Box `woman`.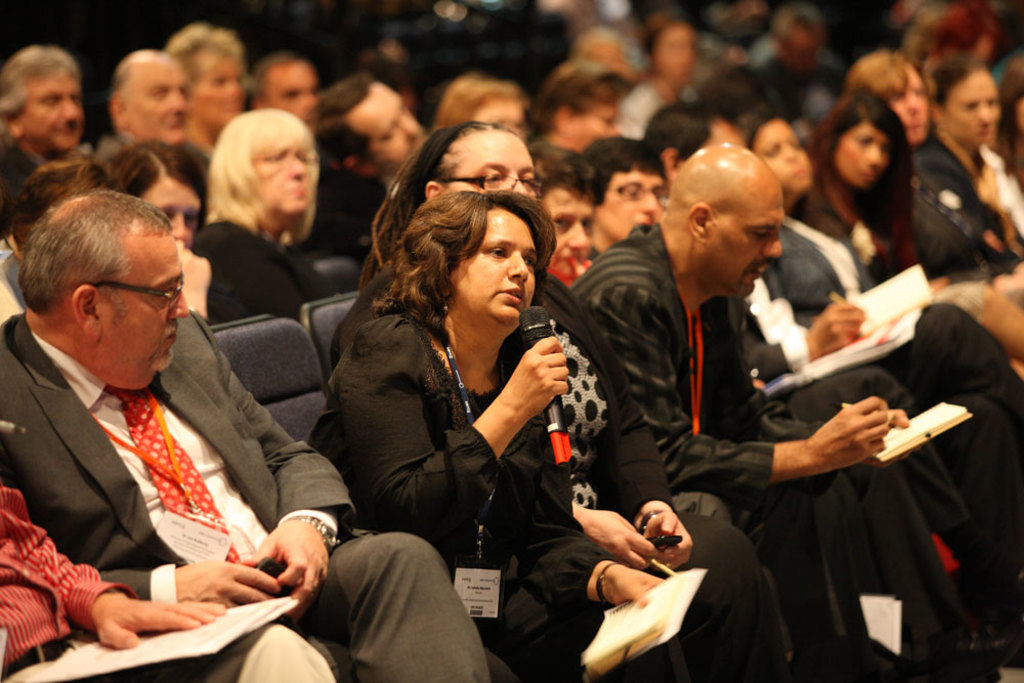
[925, 61, 1023, 271].
